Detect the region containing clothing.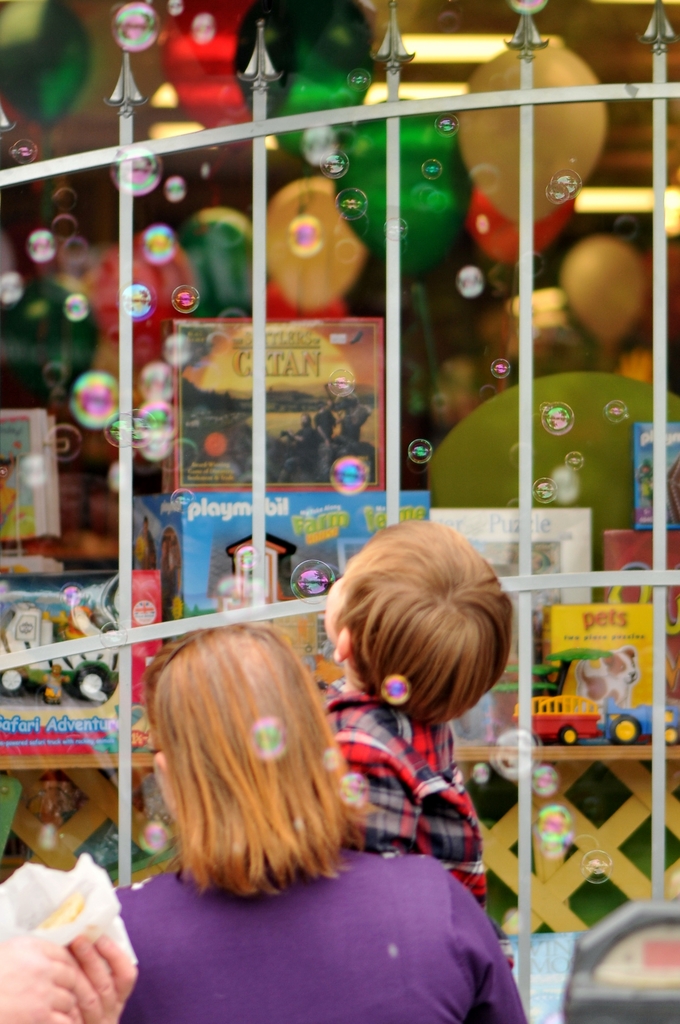
<box>120,850,517,1021</box>.
